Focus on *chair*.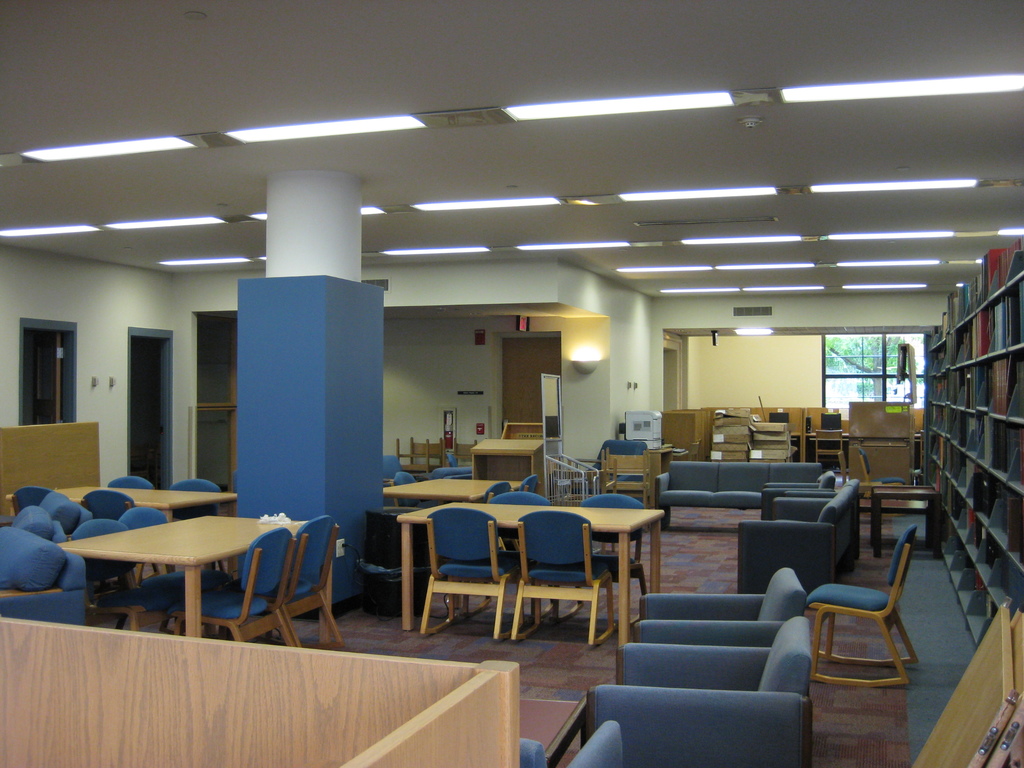
Focused at (left=8, top=484, right=51, bottom=521).
